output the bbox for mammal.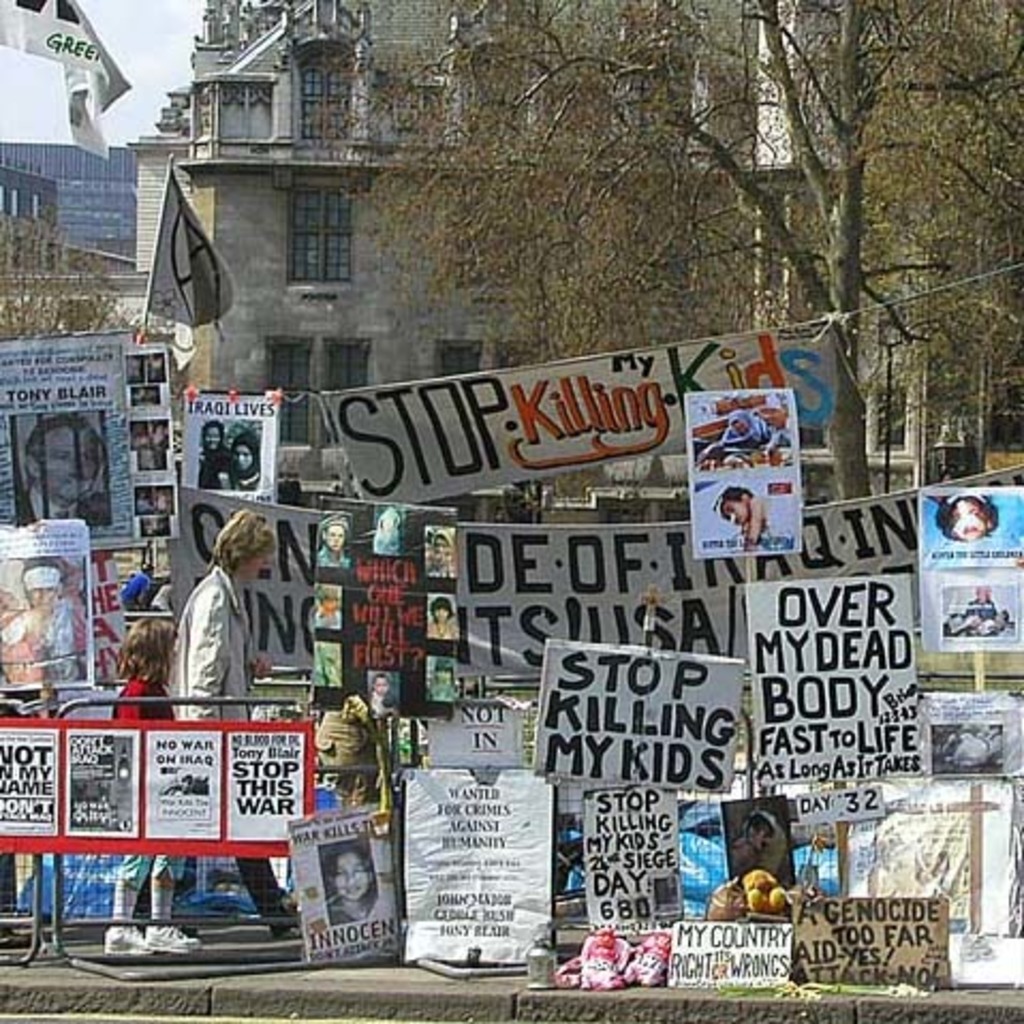
<bbox>197, 421, 239, 492</bbox>.
